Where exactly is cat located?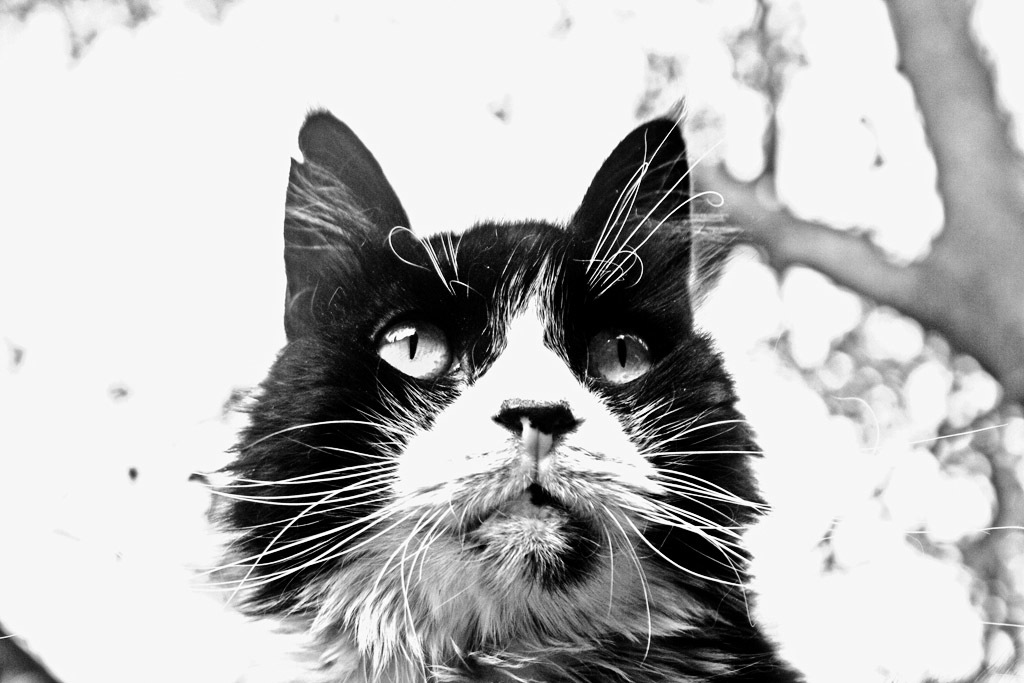
Its bounding box is [left=183, top=89, right=816, bottom=676].
